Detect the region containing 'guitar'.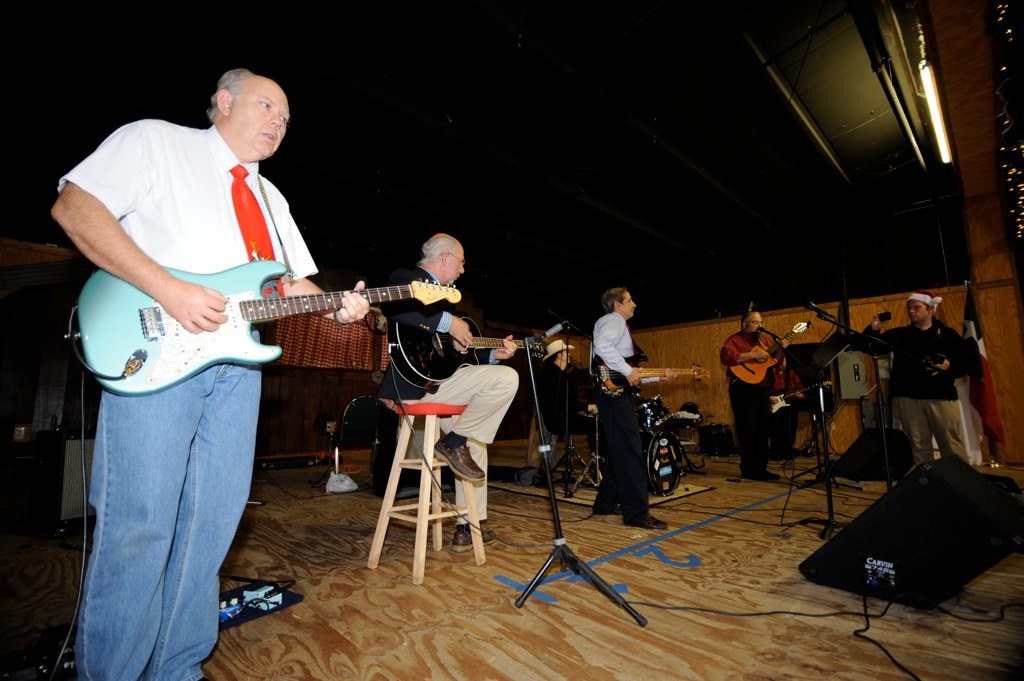
bbox(737, 316, 812, 382).
